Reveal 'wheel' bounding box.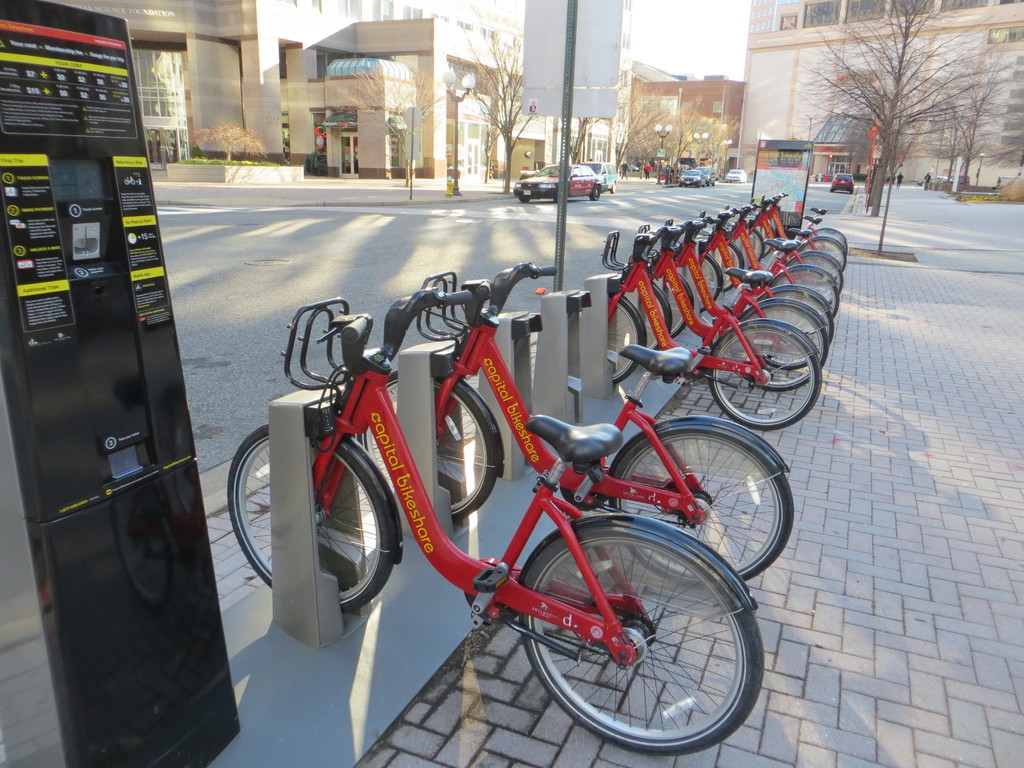
Revealed: (222, 422, 403, 615).
